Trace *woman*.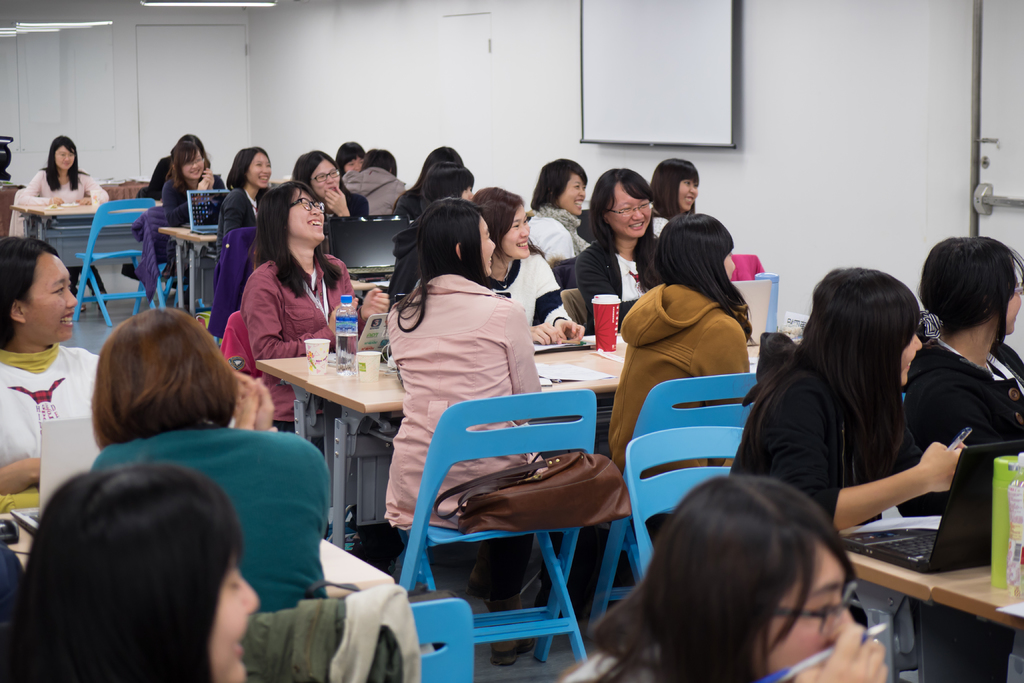
Traced to crop(412, 155, 490, 215).
